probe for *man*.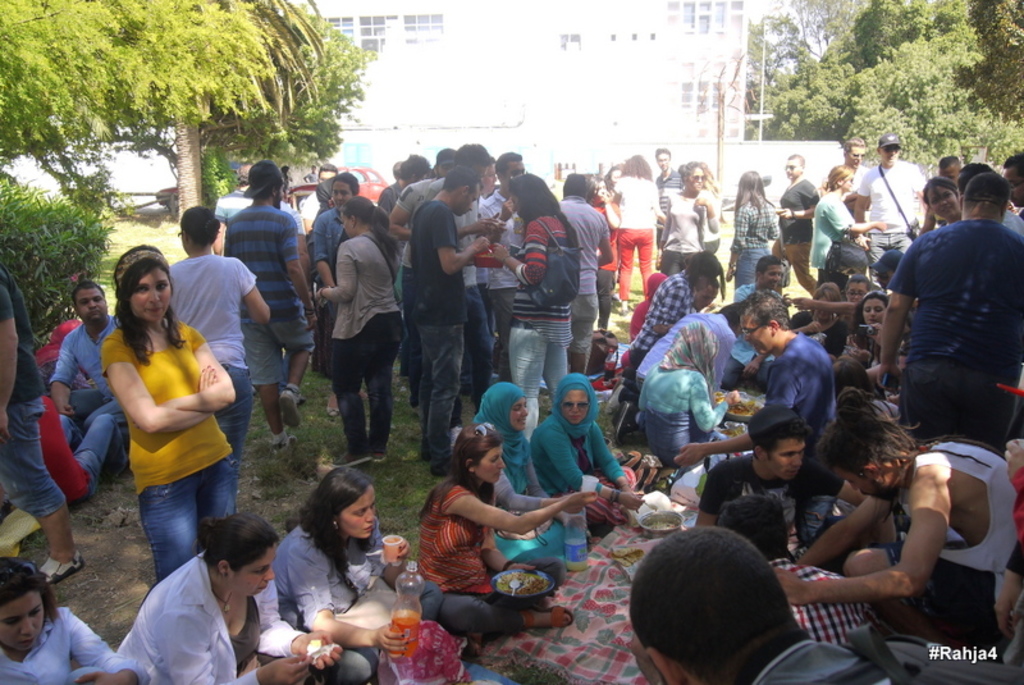
Probe result: [49,280,133,494].
